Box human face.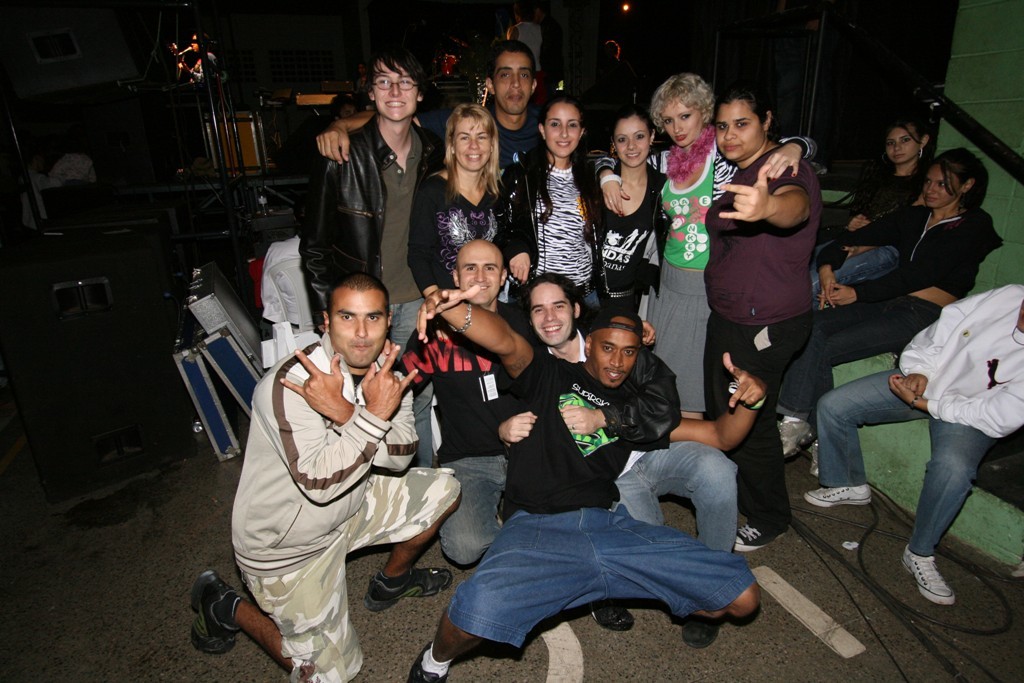
(535,282,572,345).
